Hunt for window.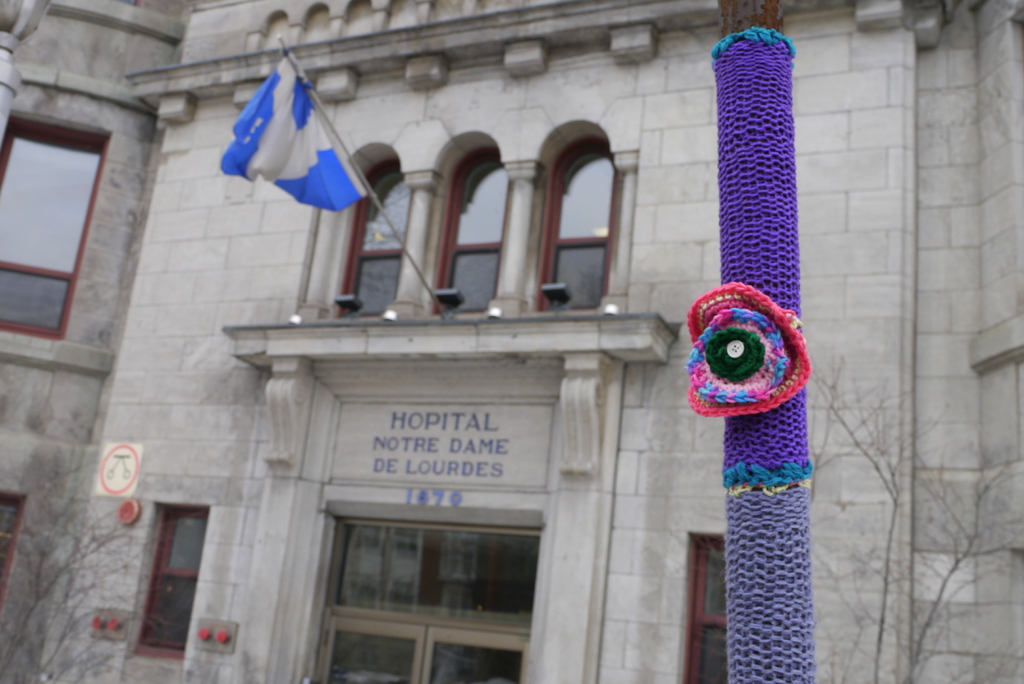
Hunted down at Rect(141, 511, 212, 657).
